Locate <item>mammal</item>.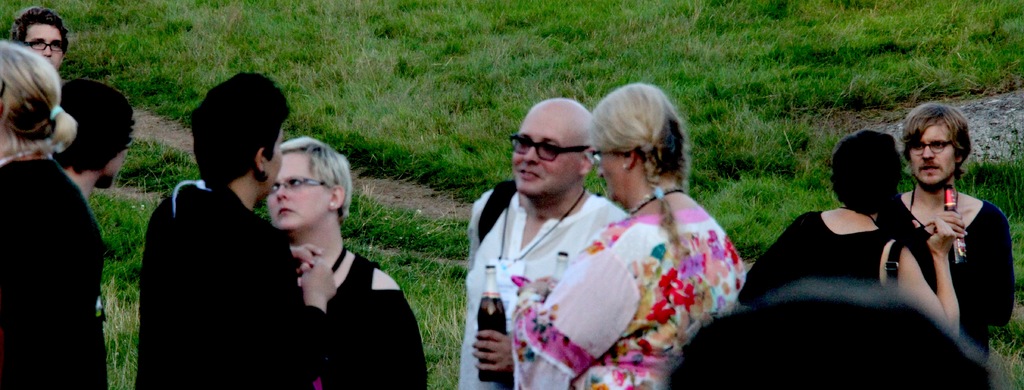
Bounding box: 129/68/333/389.
